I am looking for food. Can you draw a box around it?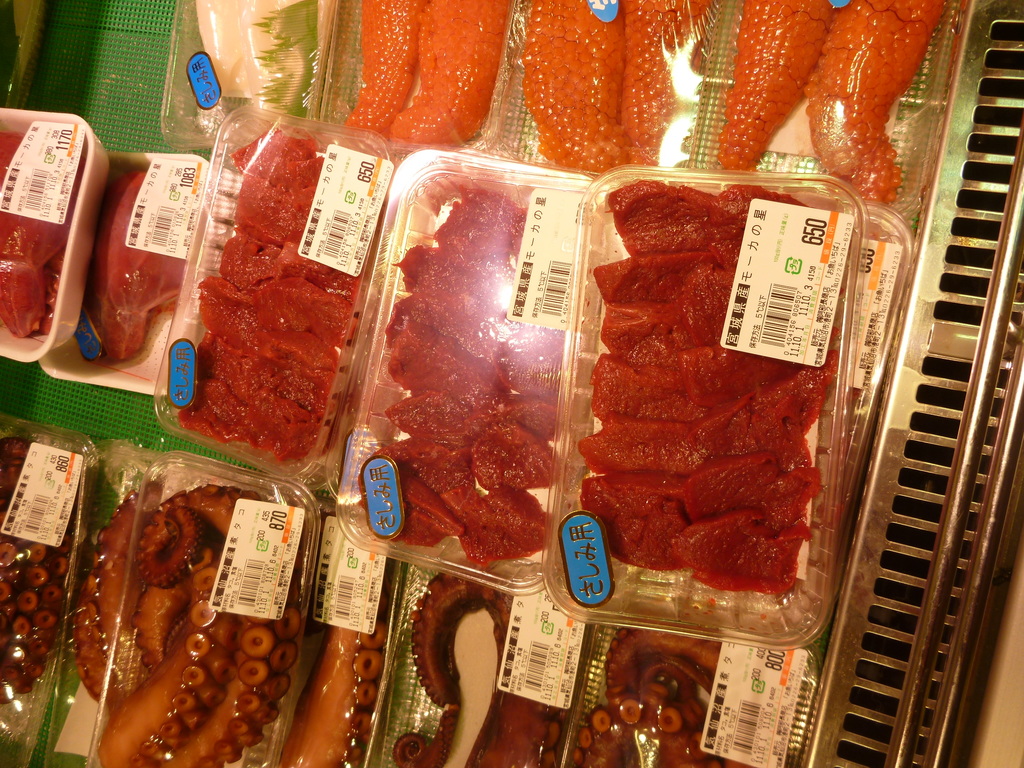
Sure, the bounding box is pyautogui.locateOnScreen(394, 567, 567, 767).
